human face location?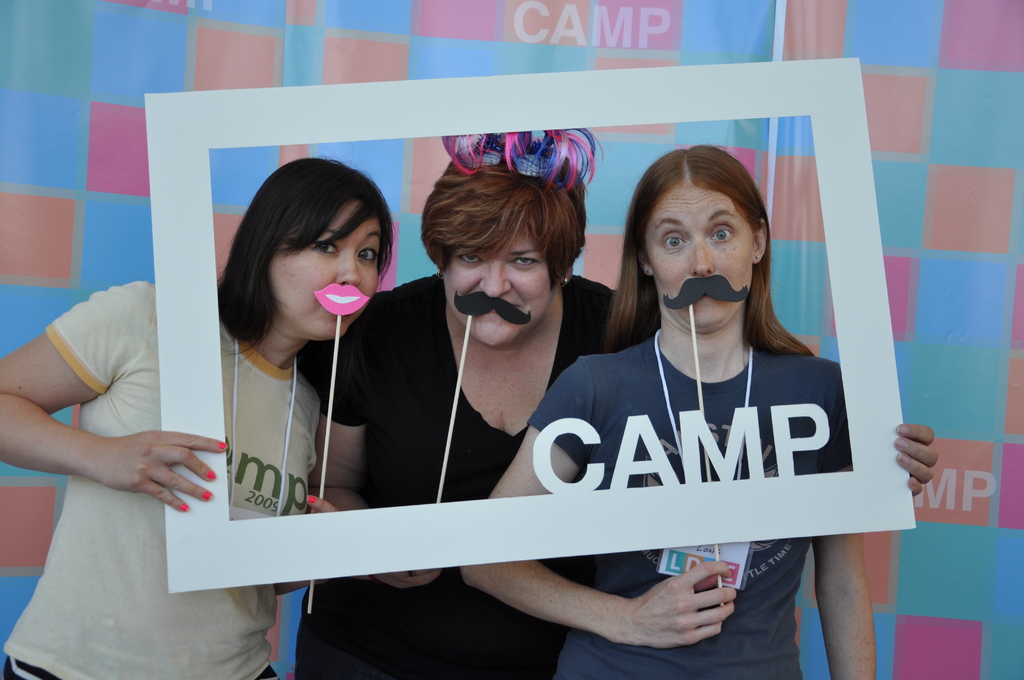
[264,194,380,340]
